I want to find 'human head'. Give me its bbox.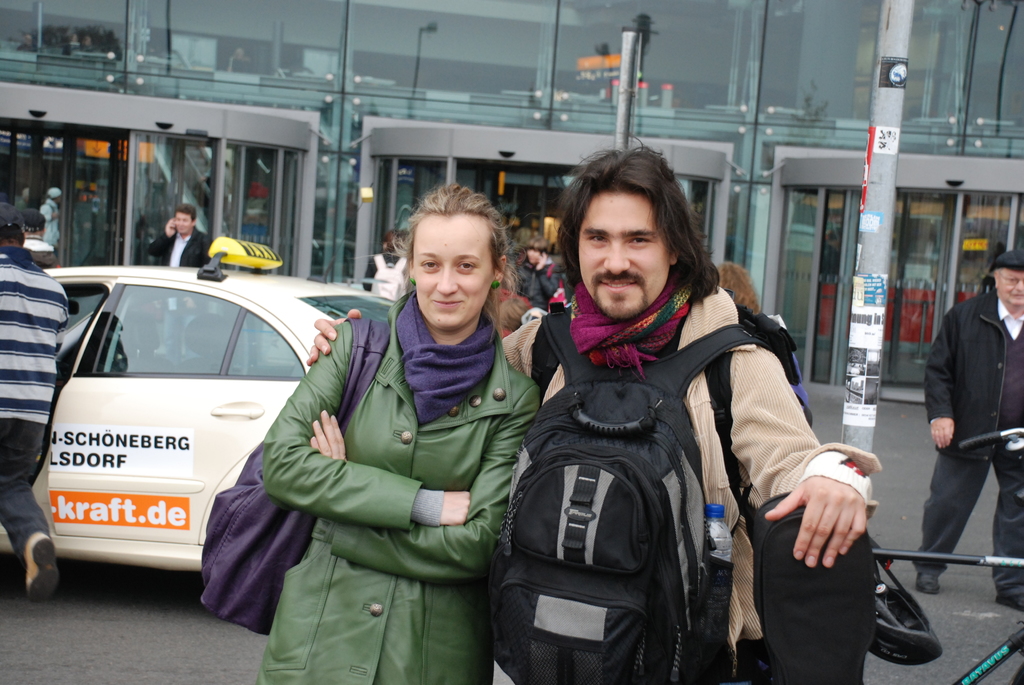
crop(995, 248, 1023, 308).
